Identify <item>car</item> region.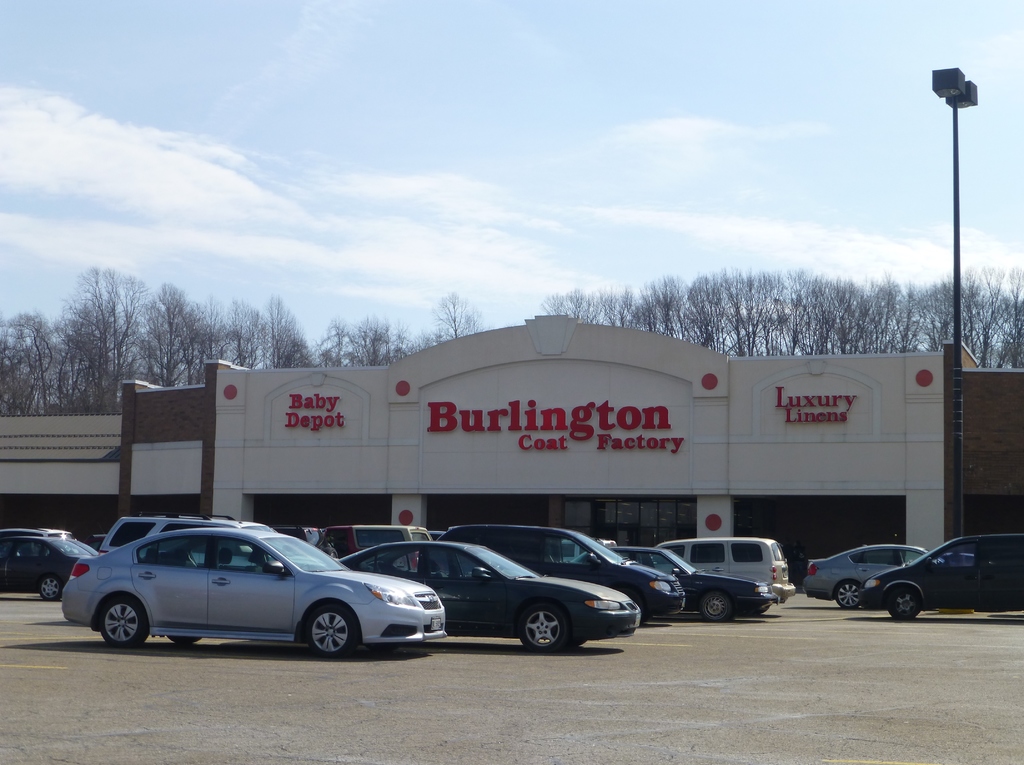
Region: select_region(651, 533, 794, 613).
